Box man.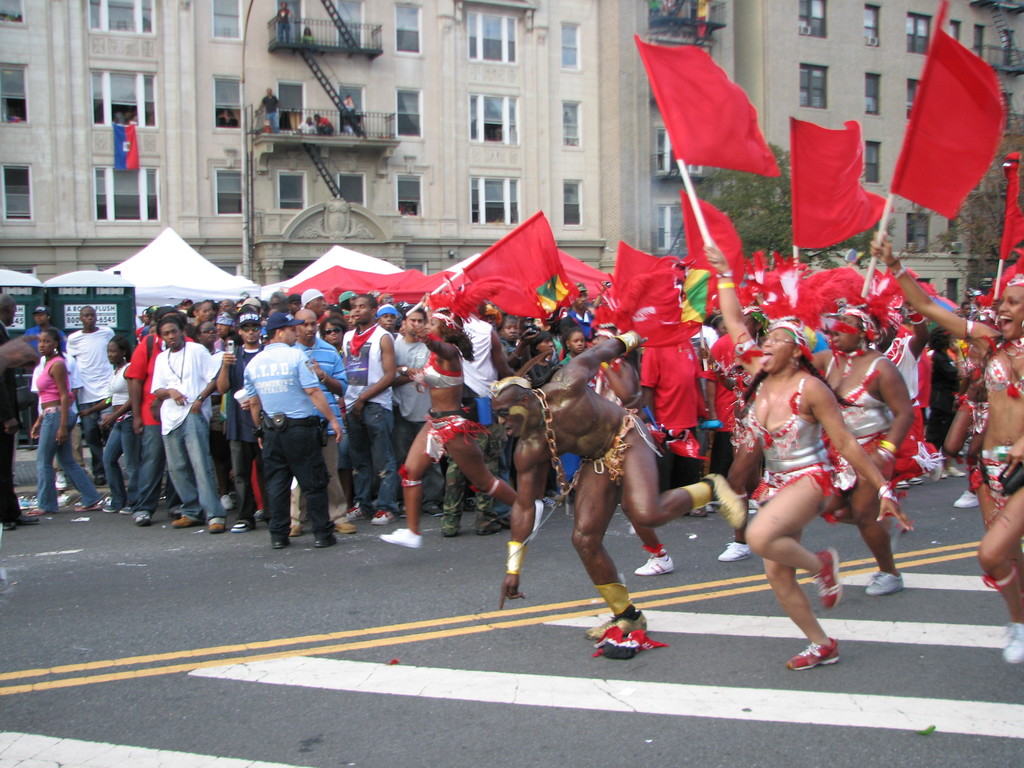
{"x1": 123, "y1": 306, "x2": 202, "y2": 527}.
